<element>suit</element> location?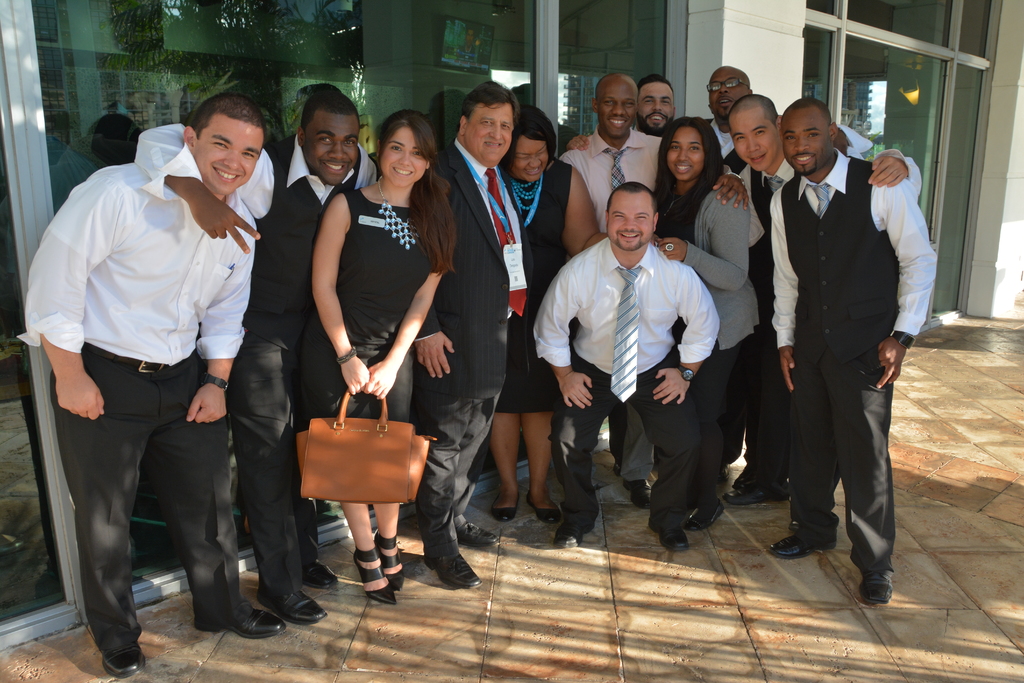
424:140:535:555
